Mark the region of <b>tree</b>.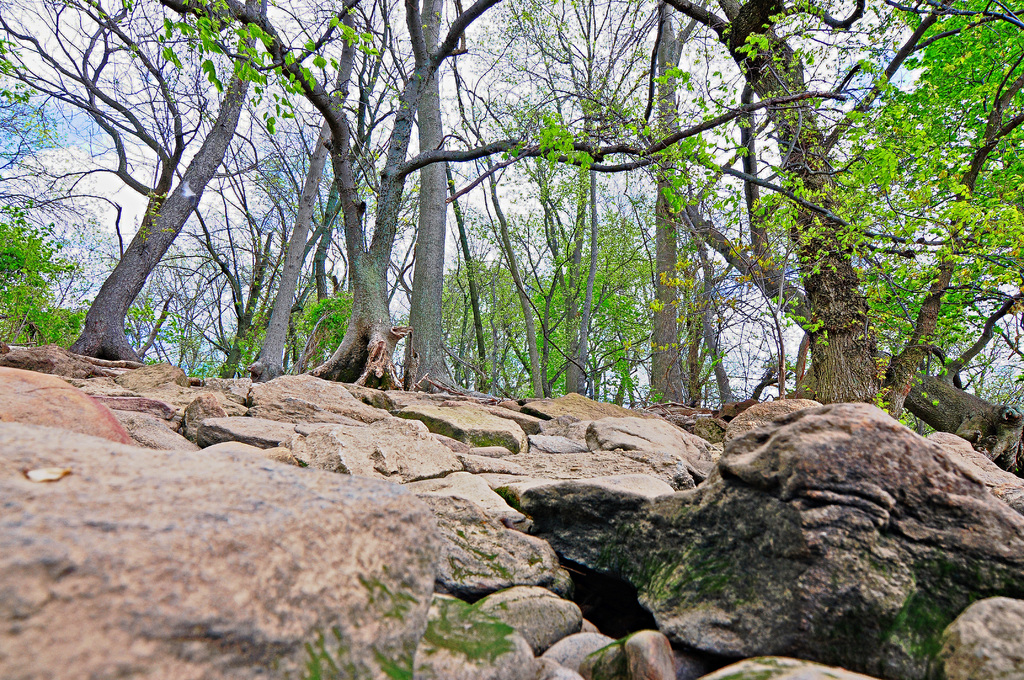
Region: detection(0, 194, 100, 366).
